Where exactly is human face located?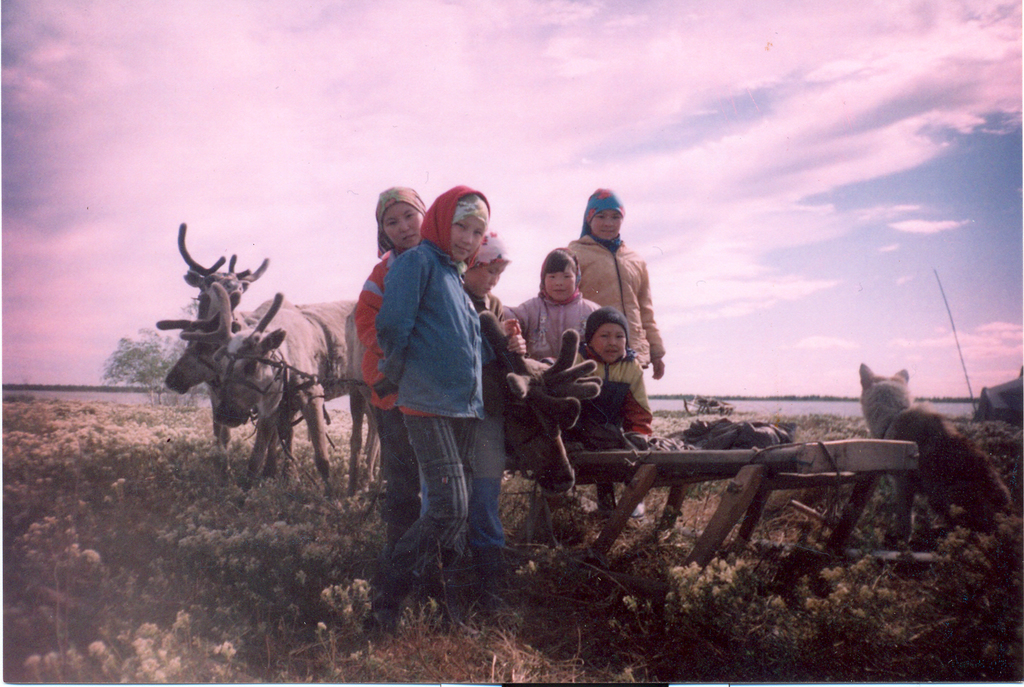
Its bounding box is crop(470, 263, 506, 298).
